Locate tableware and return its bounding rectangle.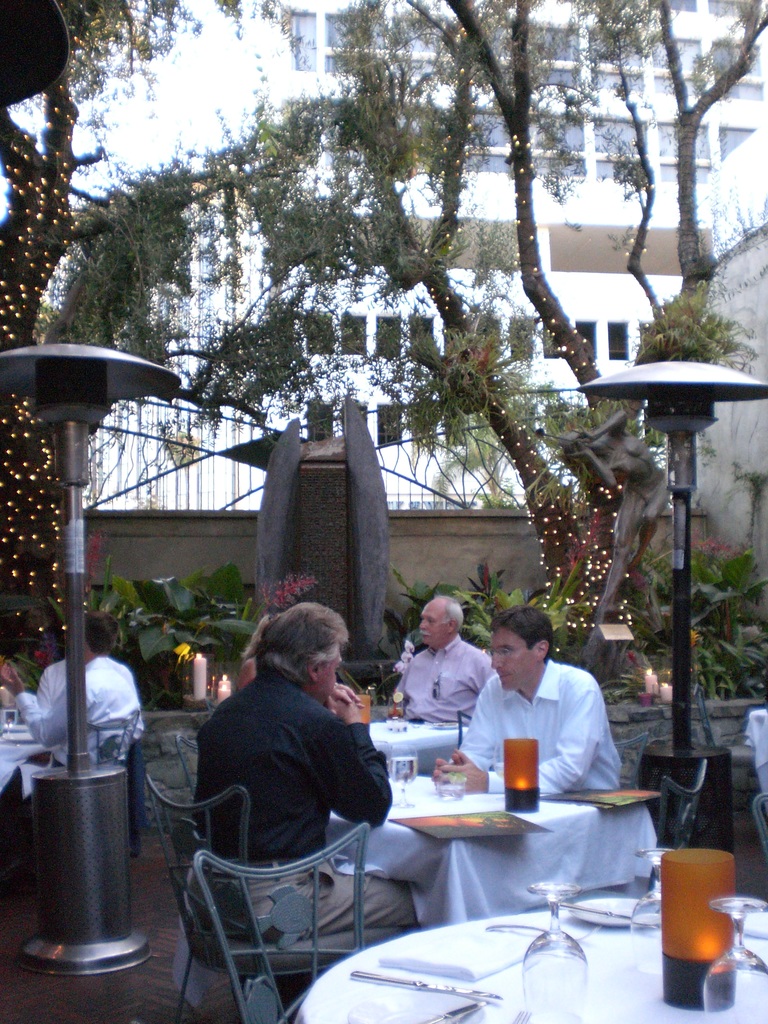
<bbox>0, 710, 17, 742</bbox>.
